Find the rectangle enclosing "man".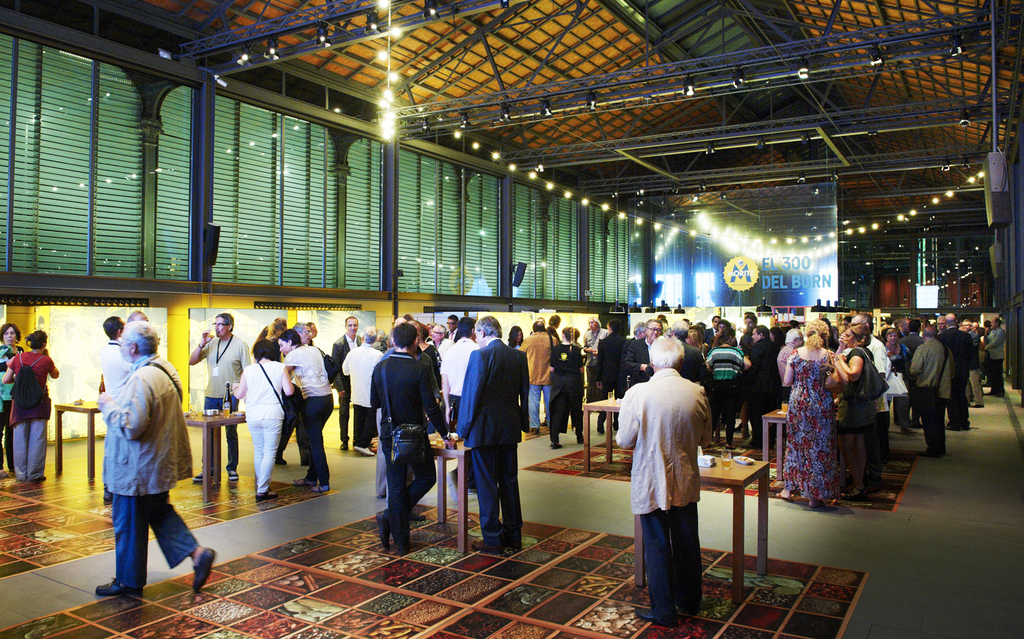
780/329/806/401.
